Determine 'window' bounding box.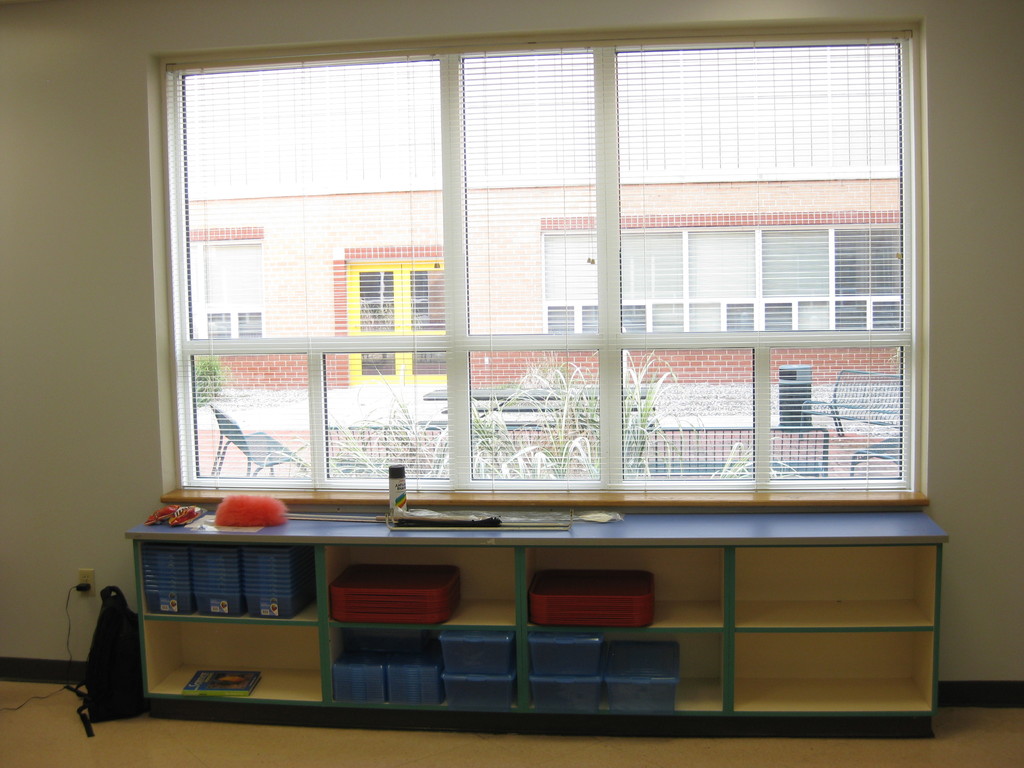
Determined: locate(149, 13, 936, 504).
